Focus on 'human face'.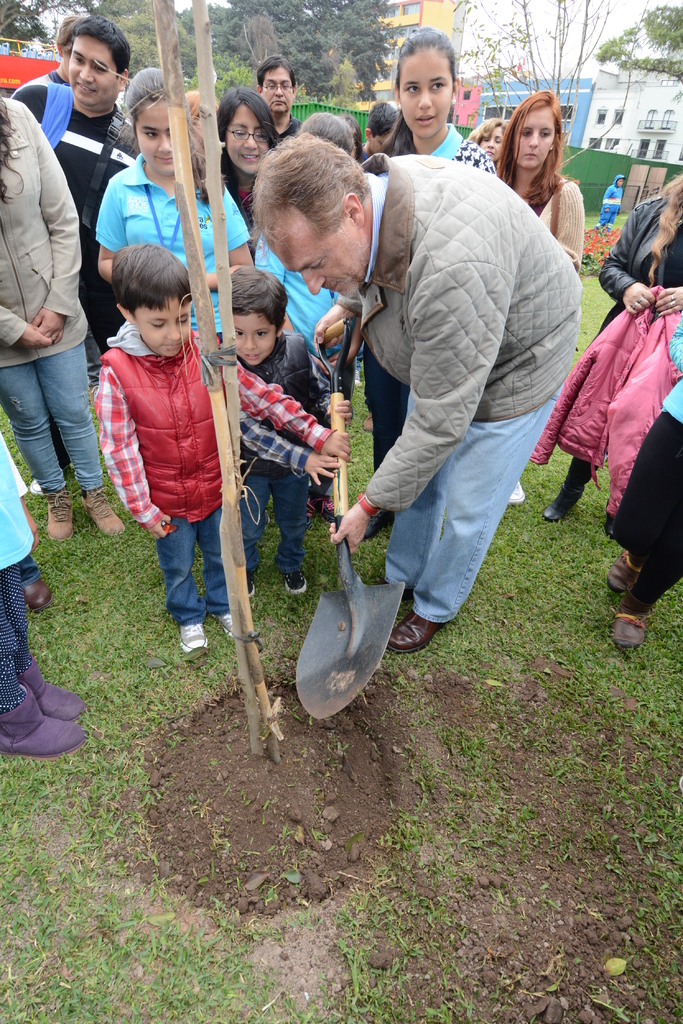
Focused at pyautogui.locateOnScreen(232, 303, 278, 368).
